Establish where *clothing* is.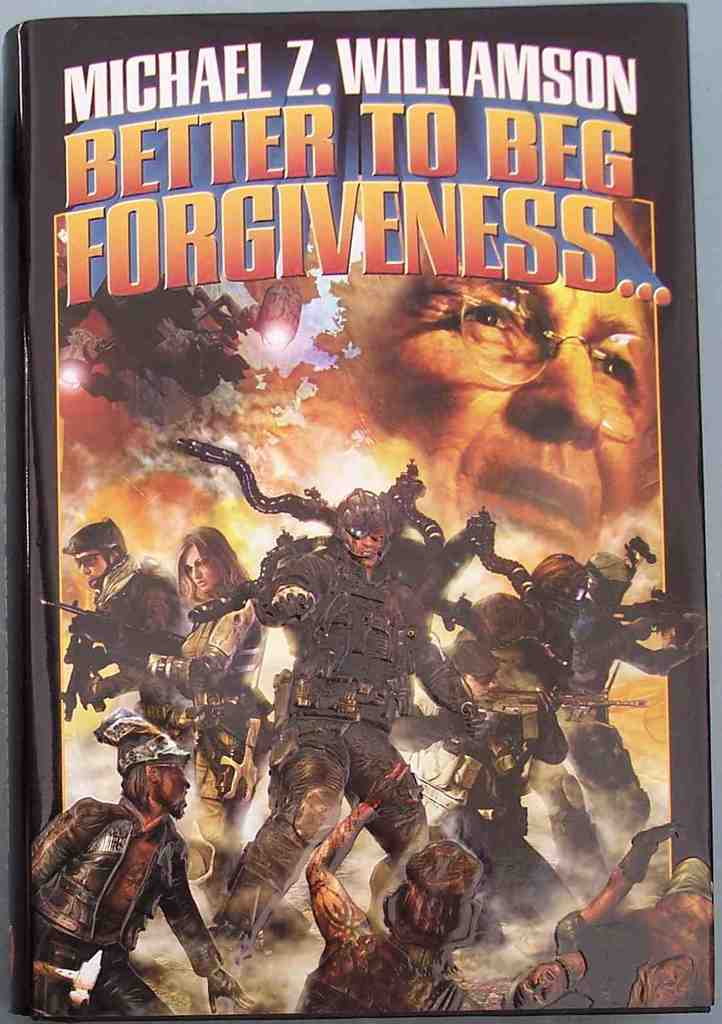
Established at <region>162, 599, 269, 853</region>.
